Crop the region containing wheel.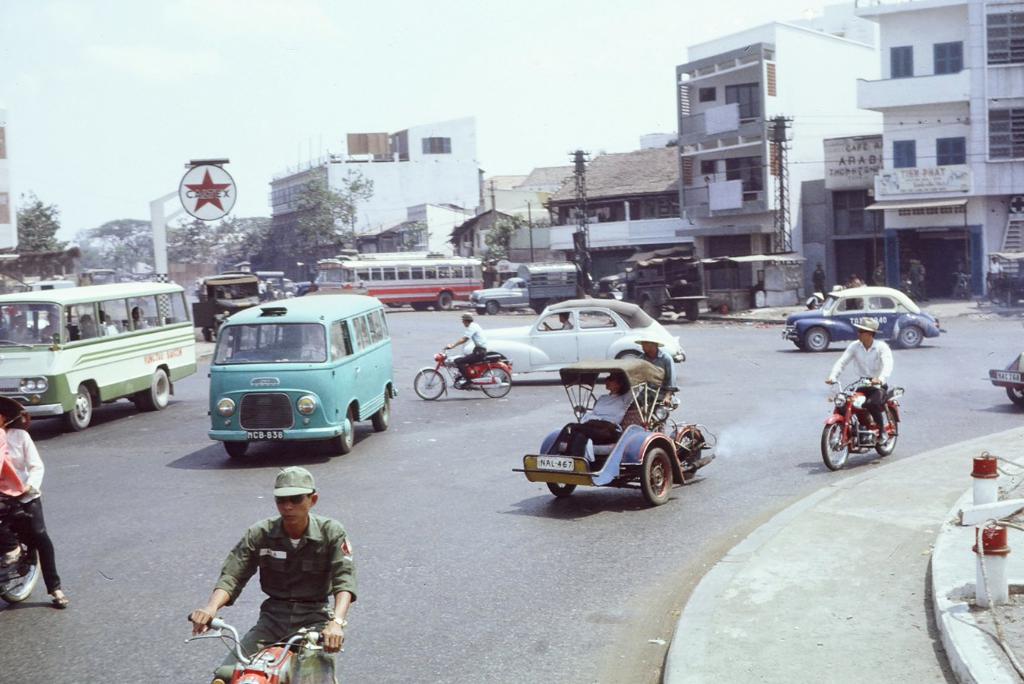
Crop region: 1002:387:1023:405.
